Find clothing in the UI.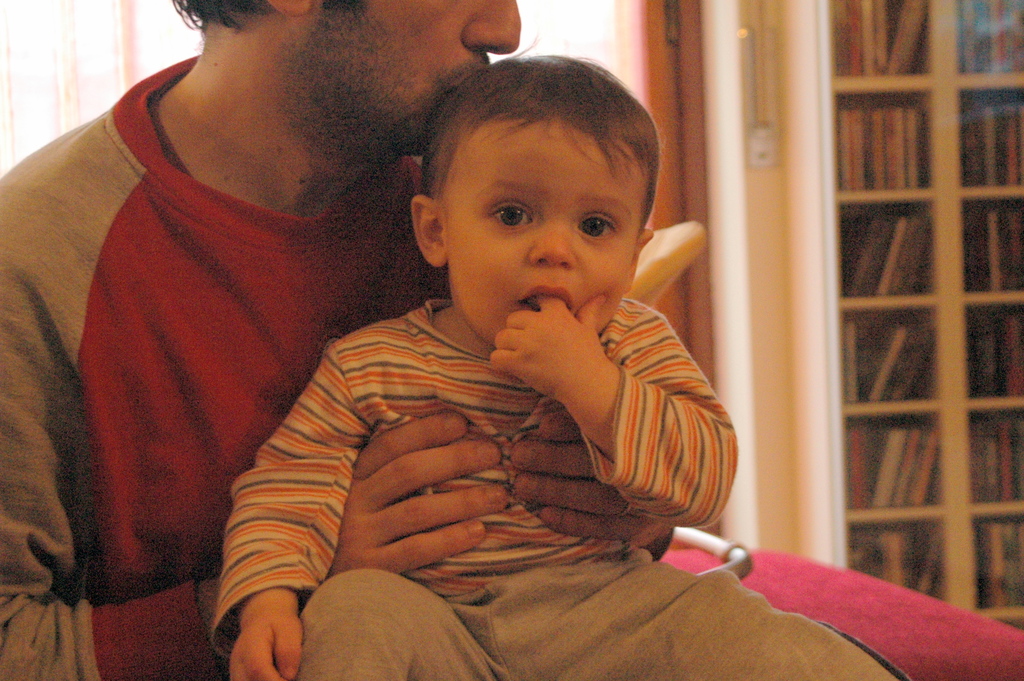
UI element at [left=211, top=297, right=895, bottom=680].
